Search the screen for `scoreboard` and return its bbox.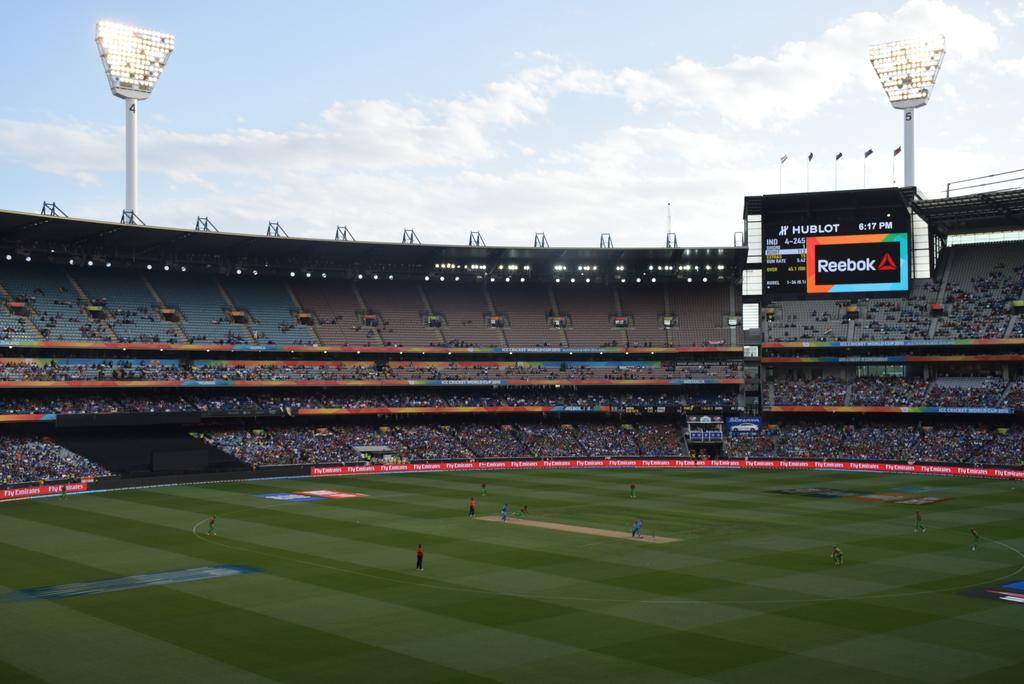
Found: bbox(753, 194, 935, 310).
